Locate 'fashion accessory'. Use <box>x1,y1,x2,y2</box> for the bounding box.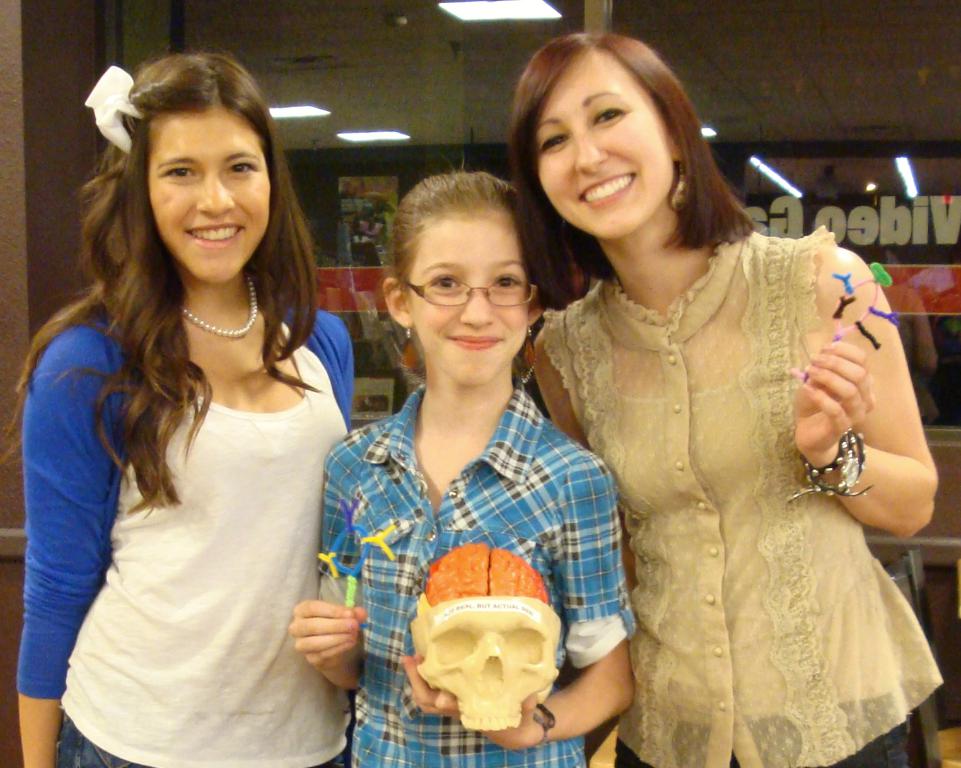
<box>523,706,556,752</box>.
